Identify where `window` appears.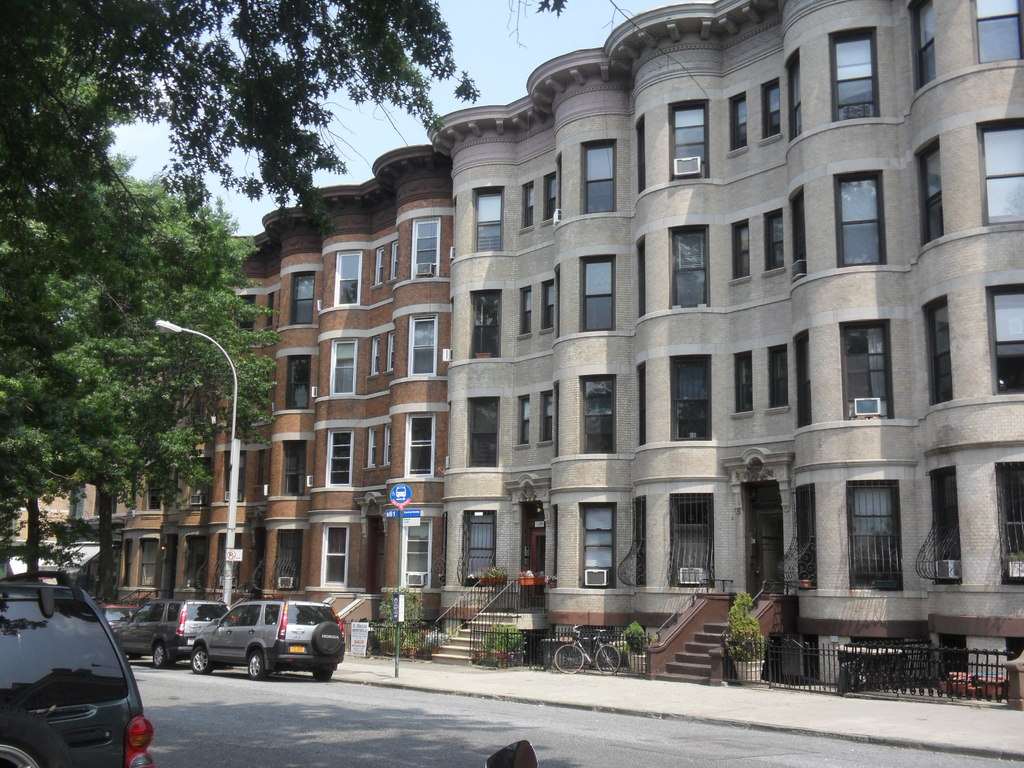
Appears at select_region(835, 151, 906, 269).
